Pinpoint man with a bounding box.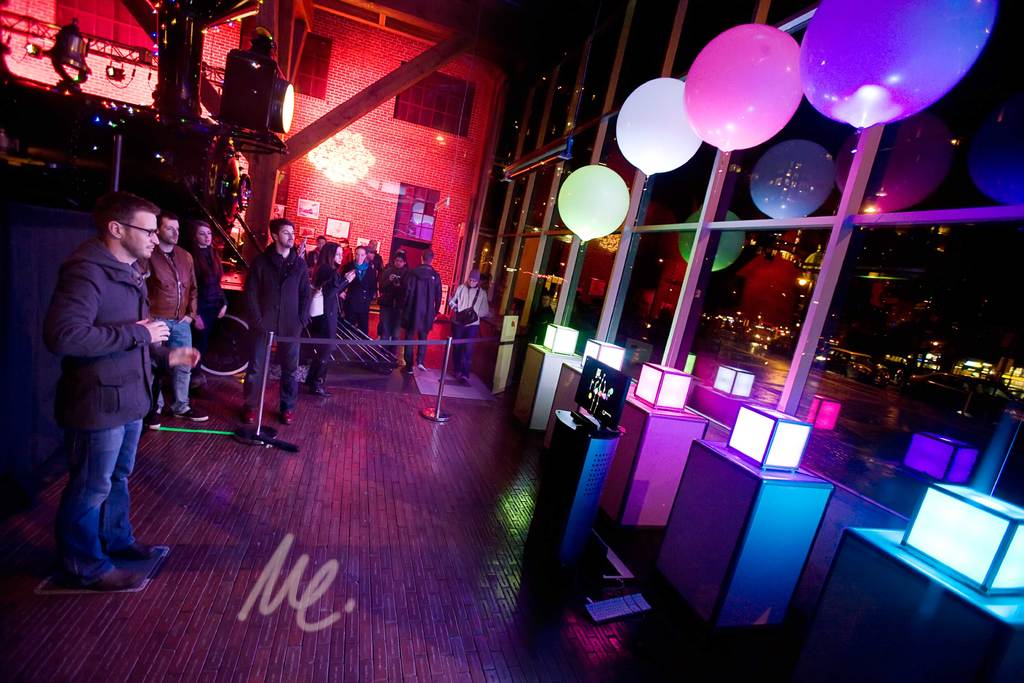
{"left": 243, "top": 215, "right": 314, "bottom": 427}.
